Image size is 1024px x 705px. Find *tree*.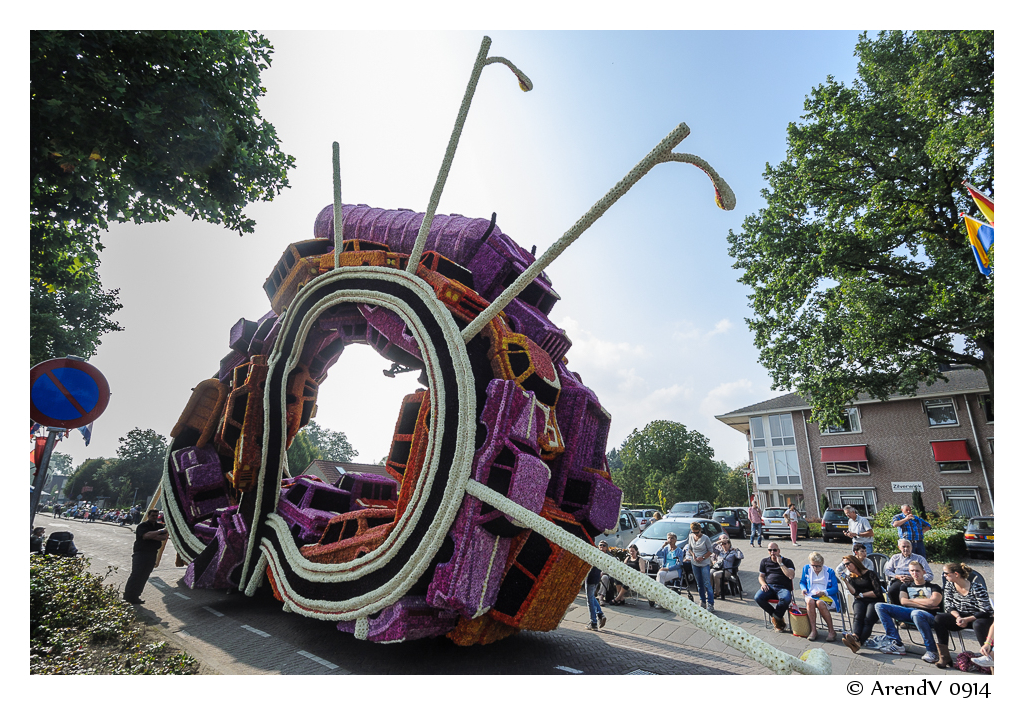
locate(735, 41, 995, 451).
